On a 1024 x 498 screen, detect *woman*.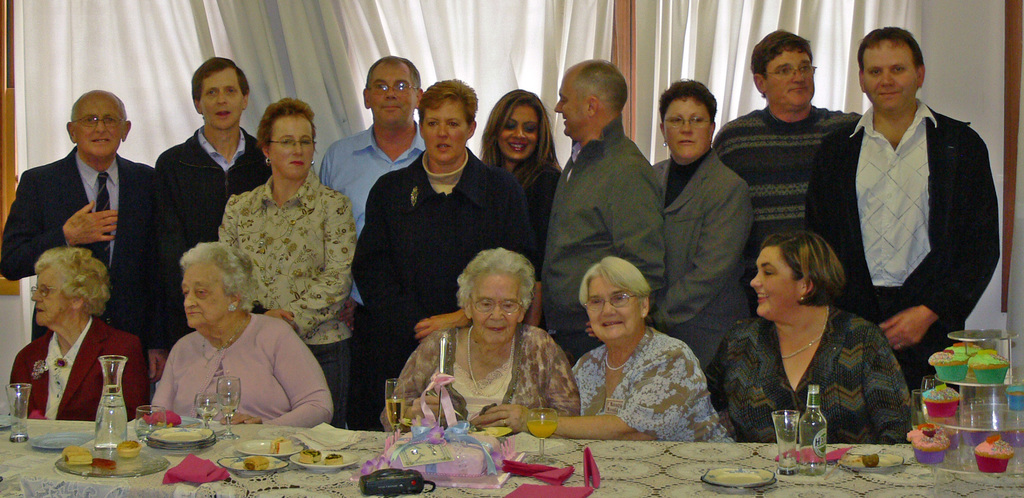
bbox(646, 79, 756, 403).
